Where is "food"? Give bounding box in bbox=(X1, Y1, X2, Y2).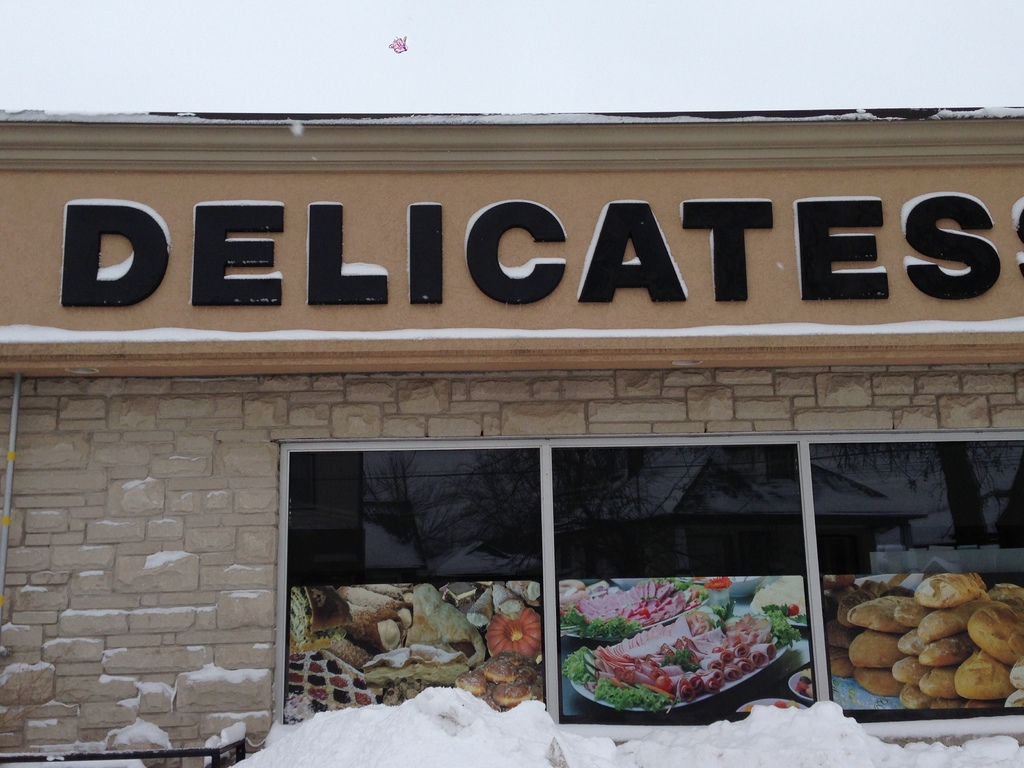
bbox=(288, 660, 307, 673).
